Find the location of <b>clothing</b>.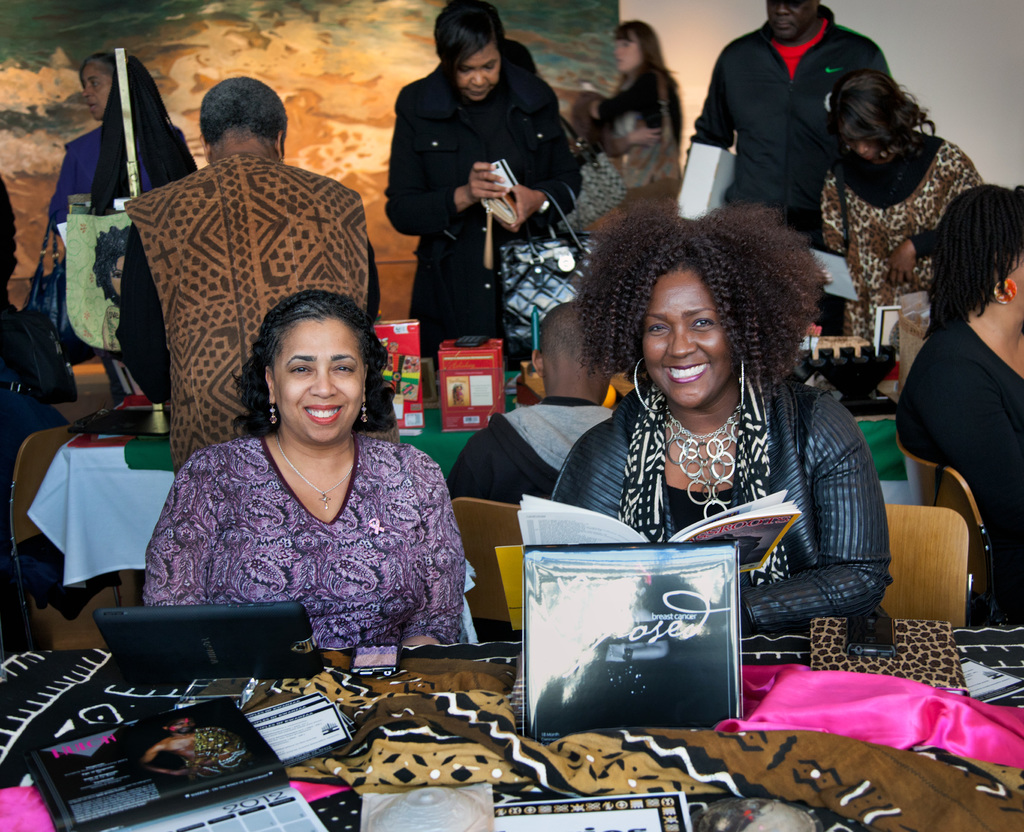
Location: box(822, 144, 990, 357).
